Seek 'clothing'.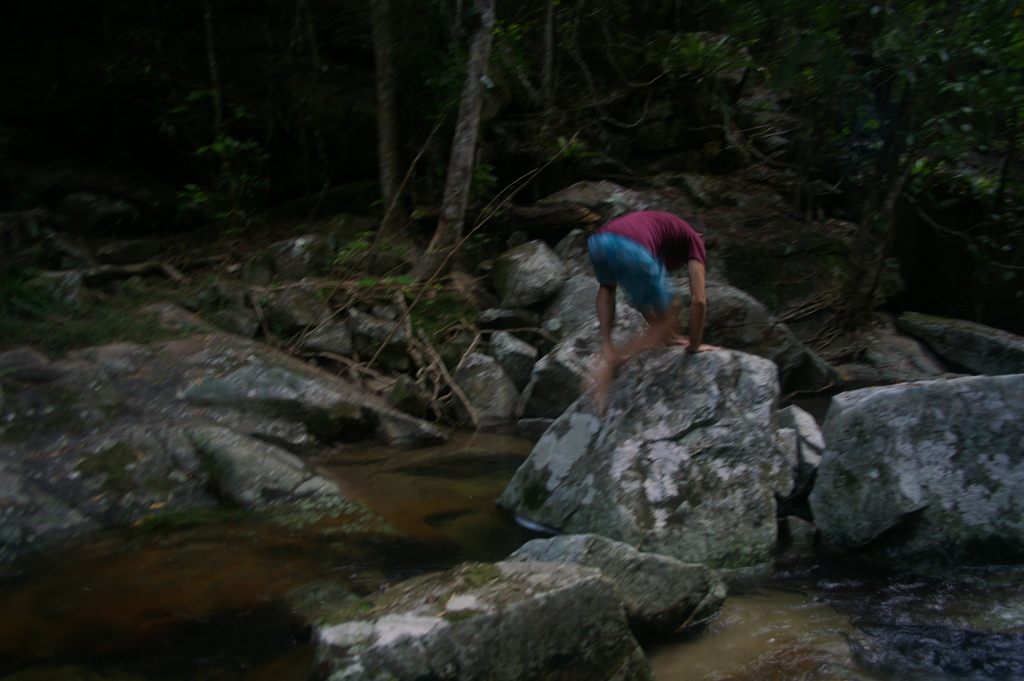
588/211/707/327.
